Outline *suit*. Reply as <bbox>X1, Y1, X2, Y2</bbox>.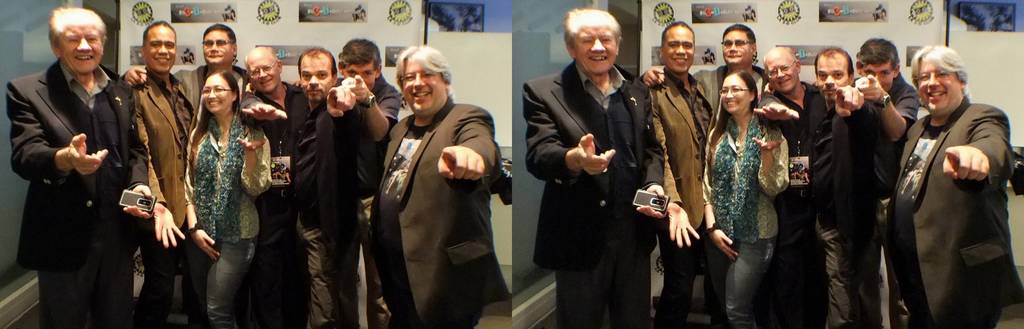
<bbox>6, 56, 147, 328</bbox>.
